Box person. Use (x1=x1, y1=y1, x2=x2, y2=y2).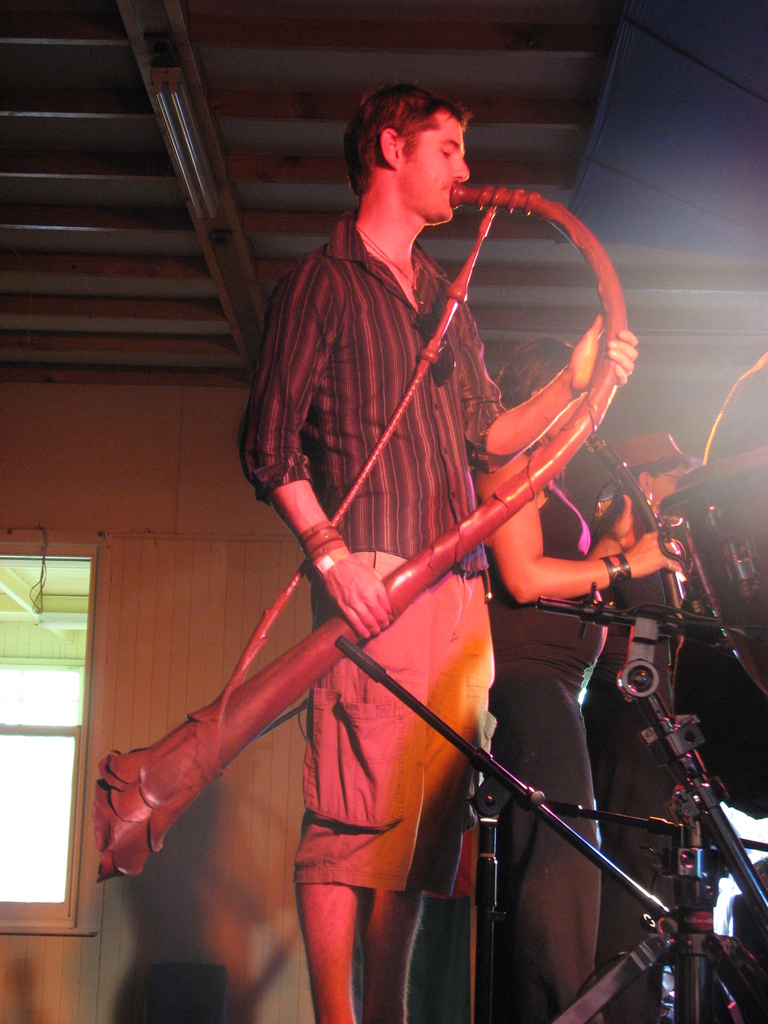
(x1=580, y1=430, x2=687, y2=1020).
